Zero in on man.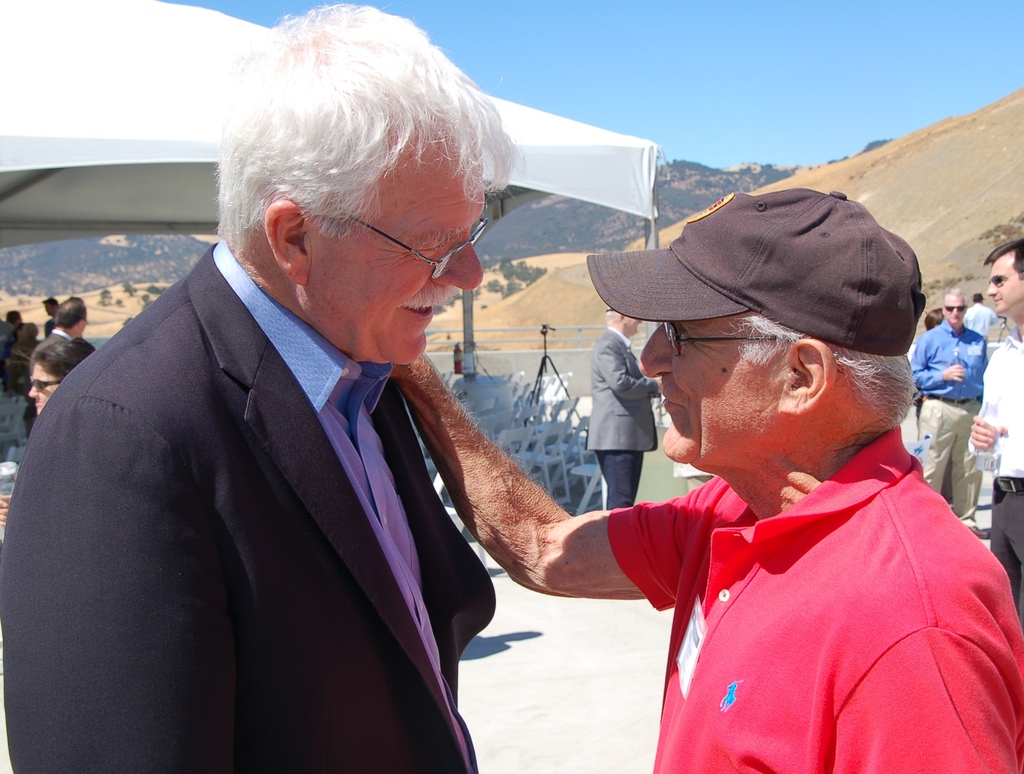
Zeroed in: rect(588, 297, 666, 516).
